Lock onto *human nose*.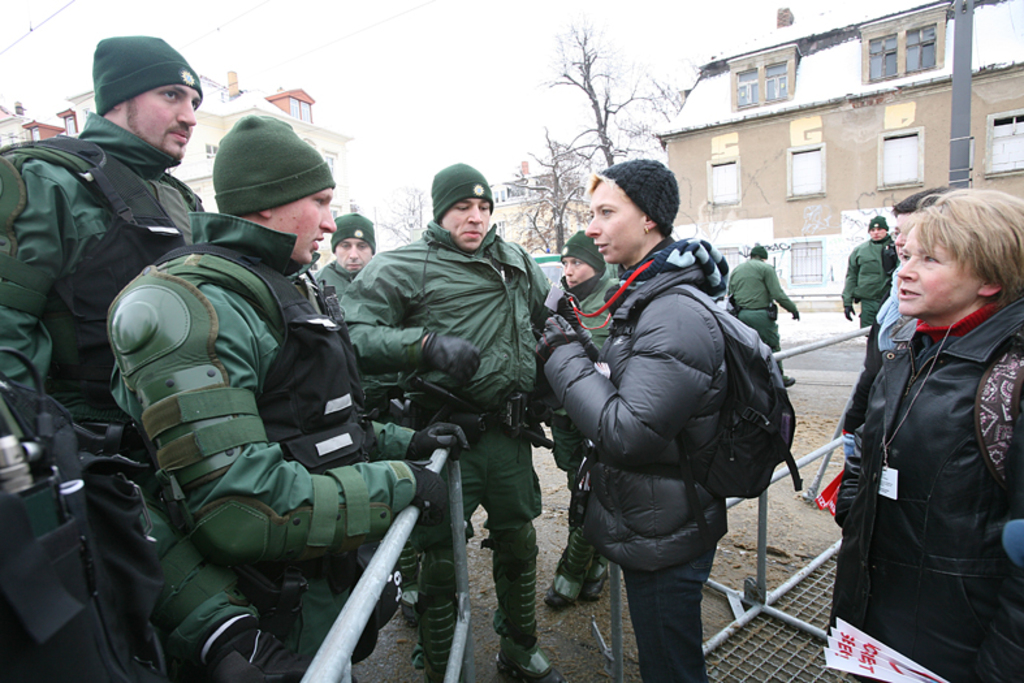
Locked: 465:204:485:225.
